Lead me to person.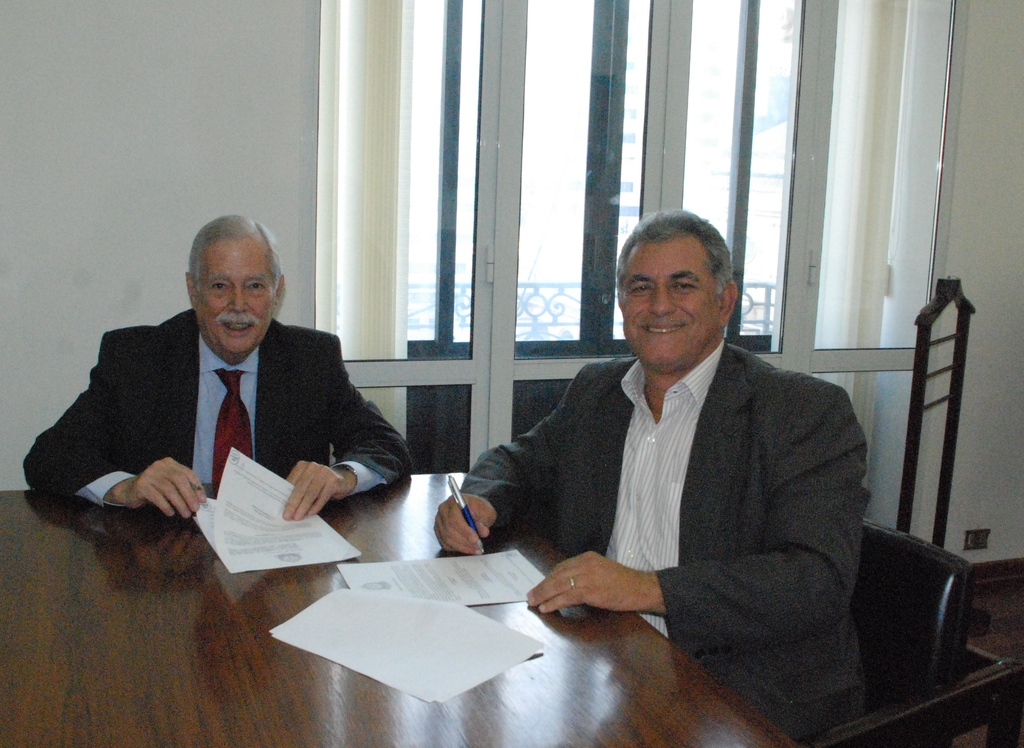
Lead to 41 211 400 588.
